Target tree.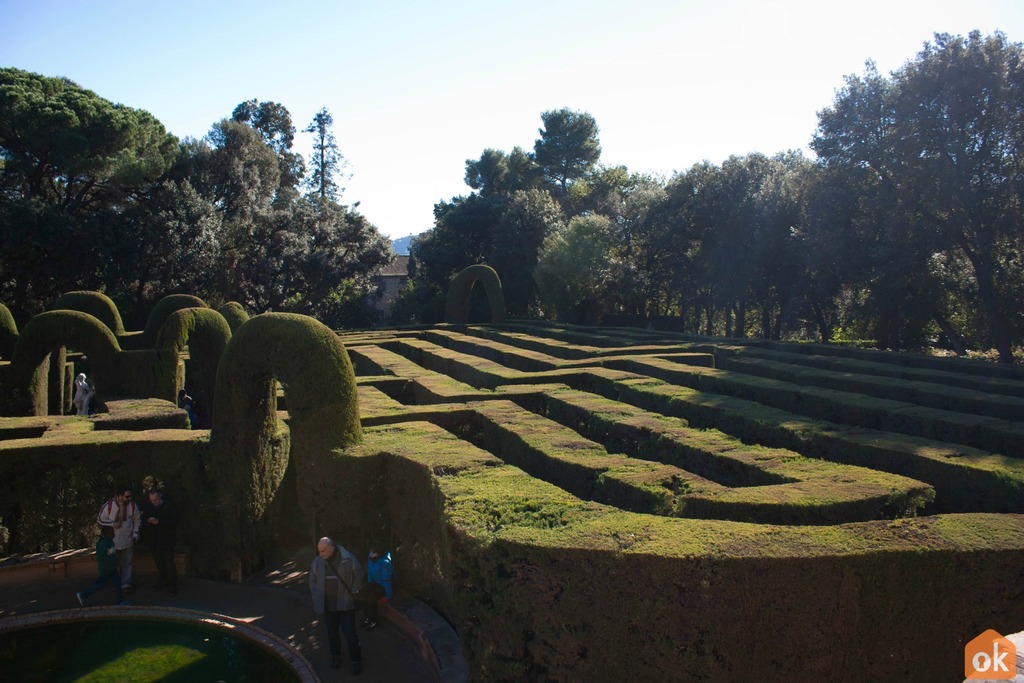
Target region: bbox=(157, 94, 420, 352).
